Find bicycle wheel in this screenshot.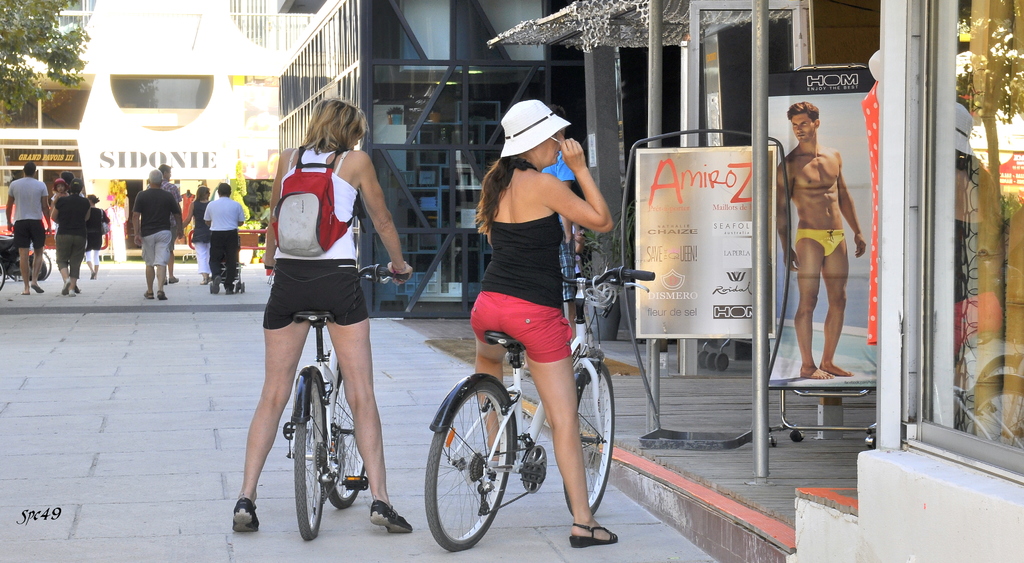
The bounding box for bicycle wheel is x1=319, y1=361, x2=366, y2=510.
